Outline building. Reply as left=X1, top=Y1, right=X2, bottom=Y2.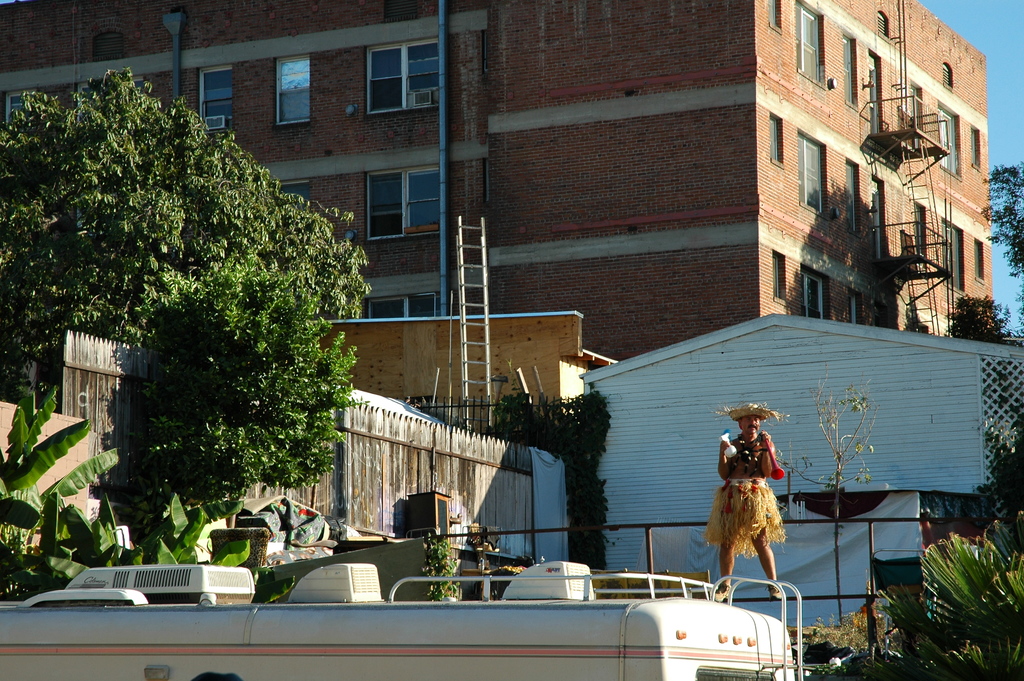
left=0, top=0, right=991, bottom=368.
